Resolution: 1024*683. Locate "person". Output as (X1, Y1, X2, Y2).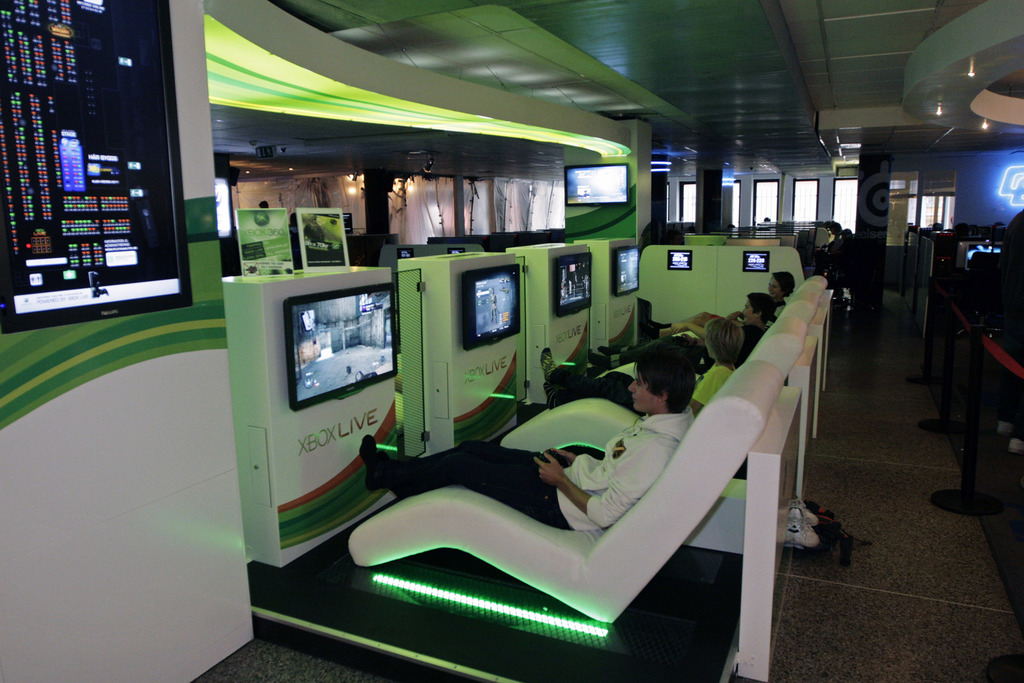
(767, 272, 797, 311).
